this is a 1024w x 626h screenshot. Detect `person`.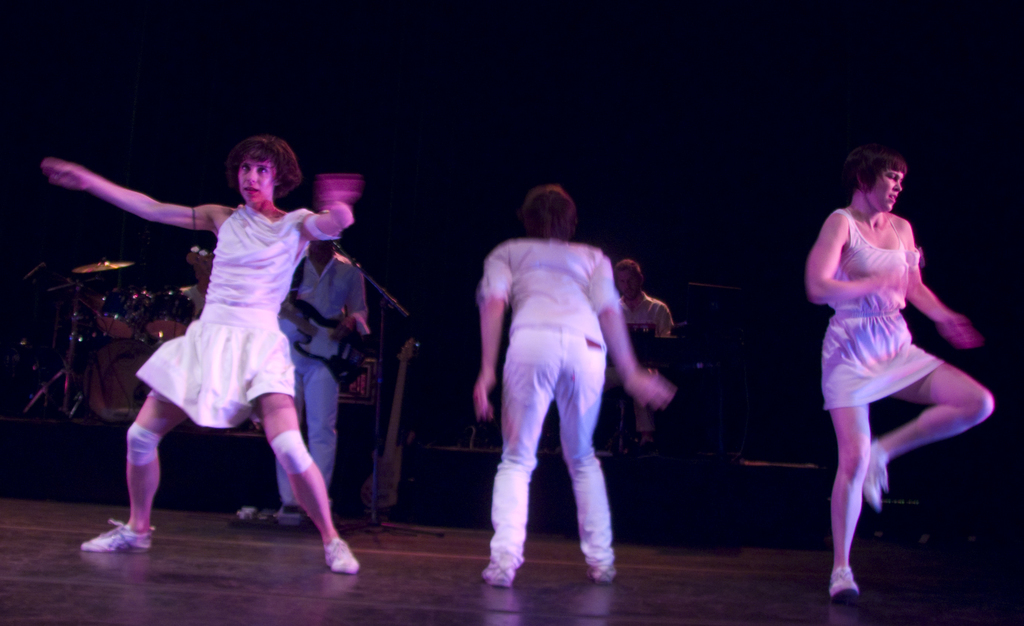
(left=806, top=148, right=993, bottom=602).
